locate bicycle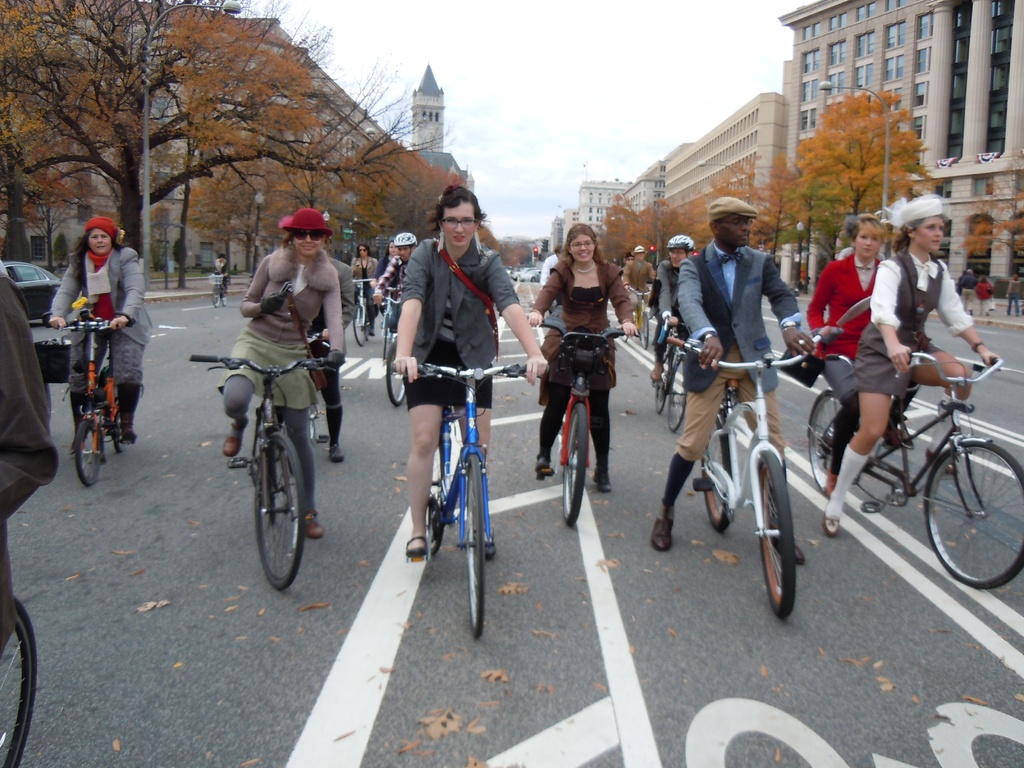
detection(353, 278, 376, 347)
